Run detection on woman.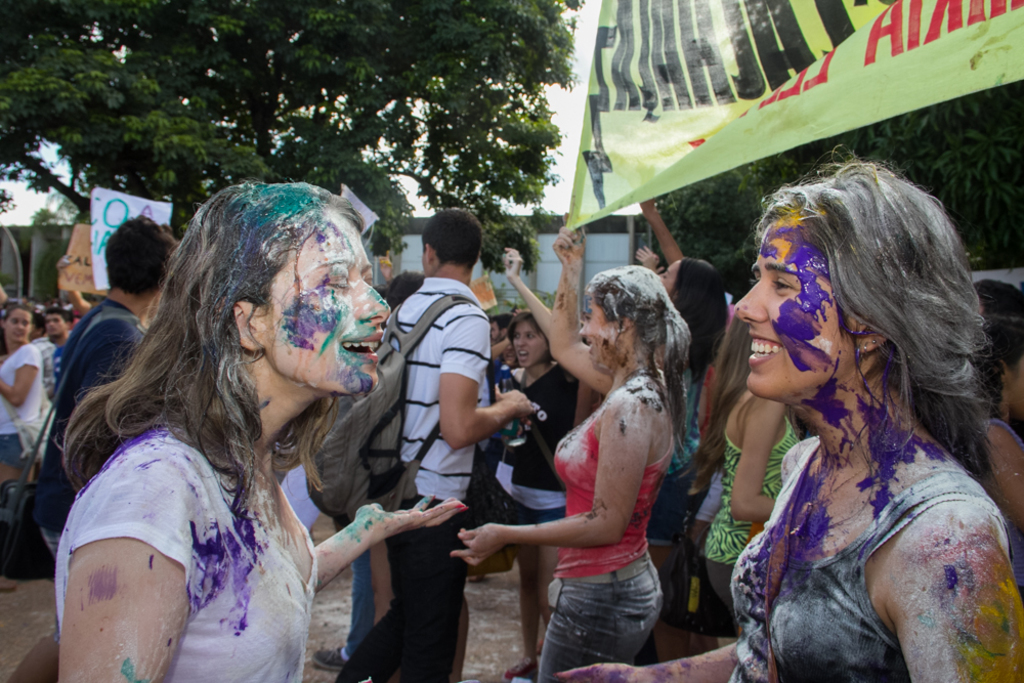
Result: locate(646, 250, 731, 658).
